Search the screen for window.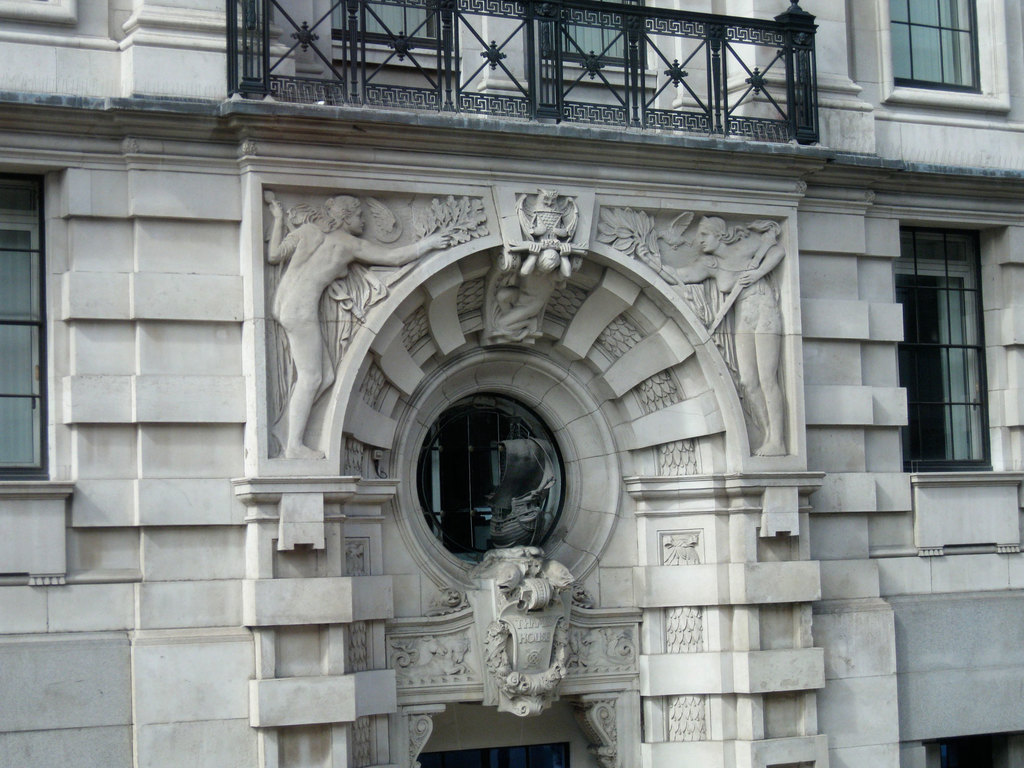
Found at region(0, 147, 75, 514).
